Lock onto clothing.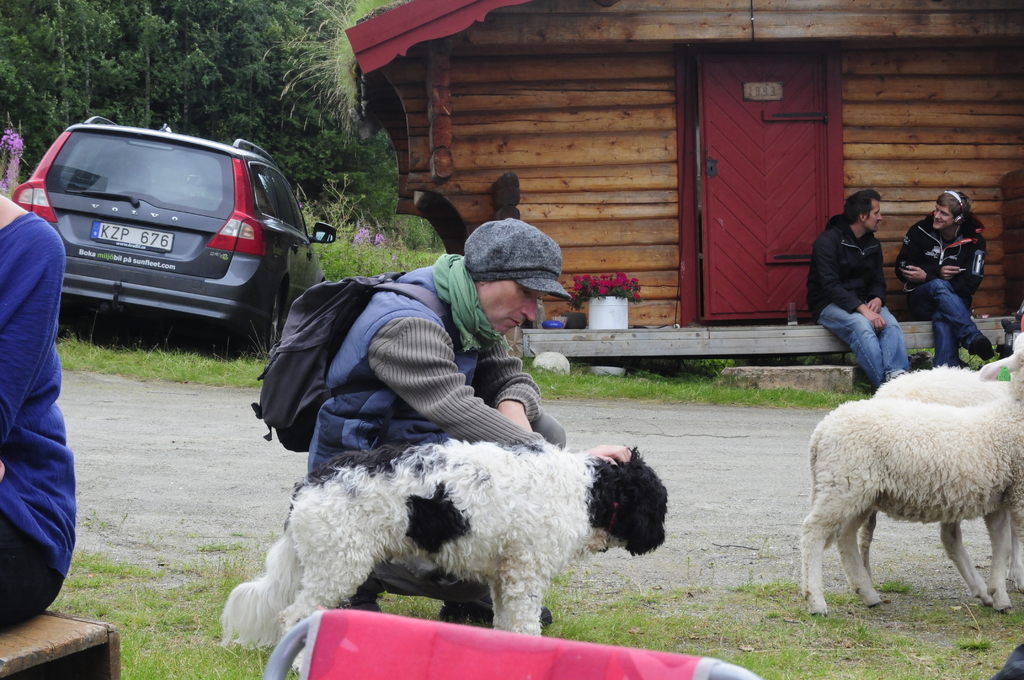
Locked: select_region(305, 251, 568, 606).
